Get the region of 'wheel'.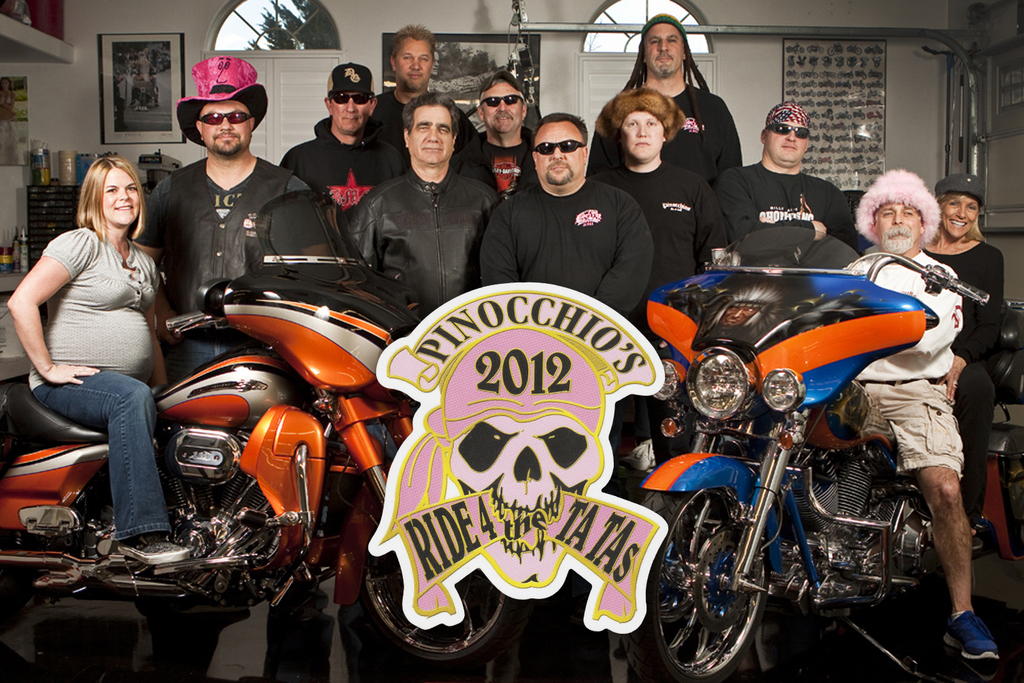
(x1=625, y1=467, x2=777, y2=682).
